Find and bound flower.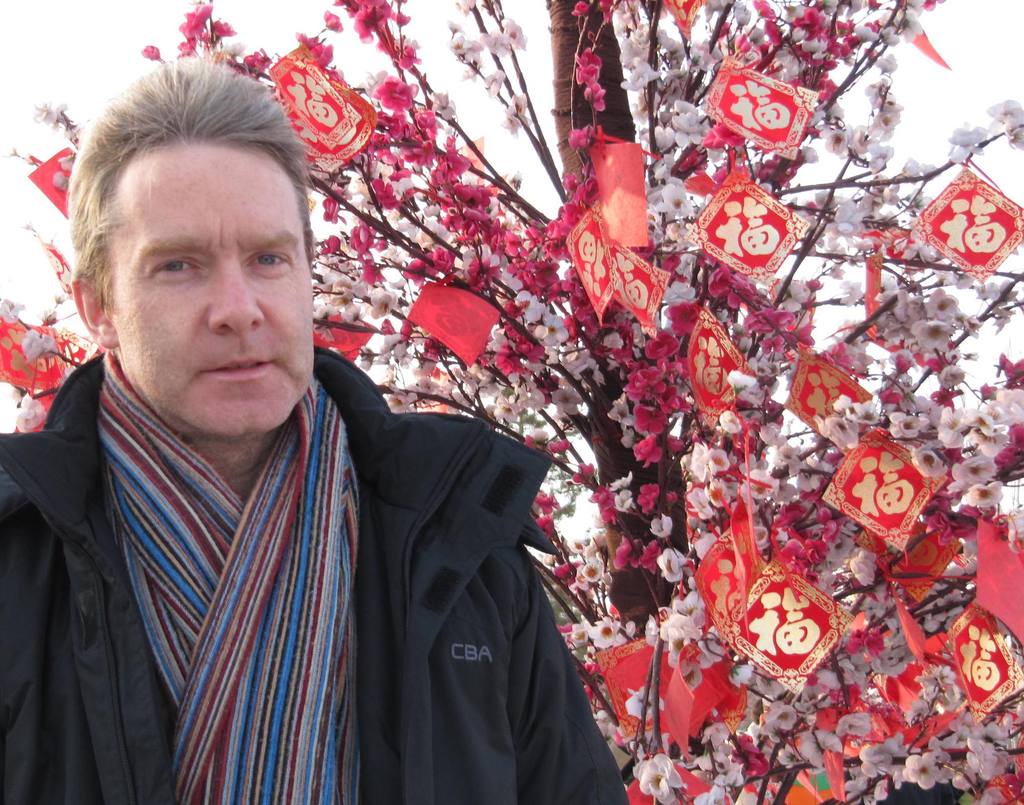
Bound: locate(950, 447, 996, 489).
